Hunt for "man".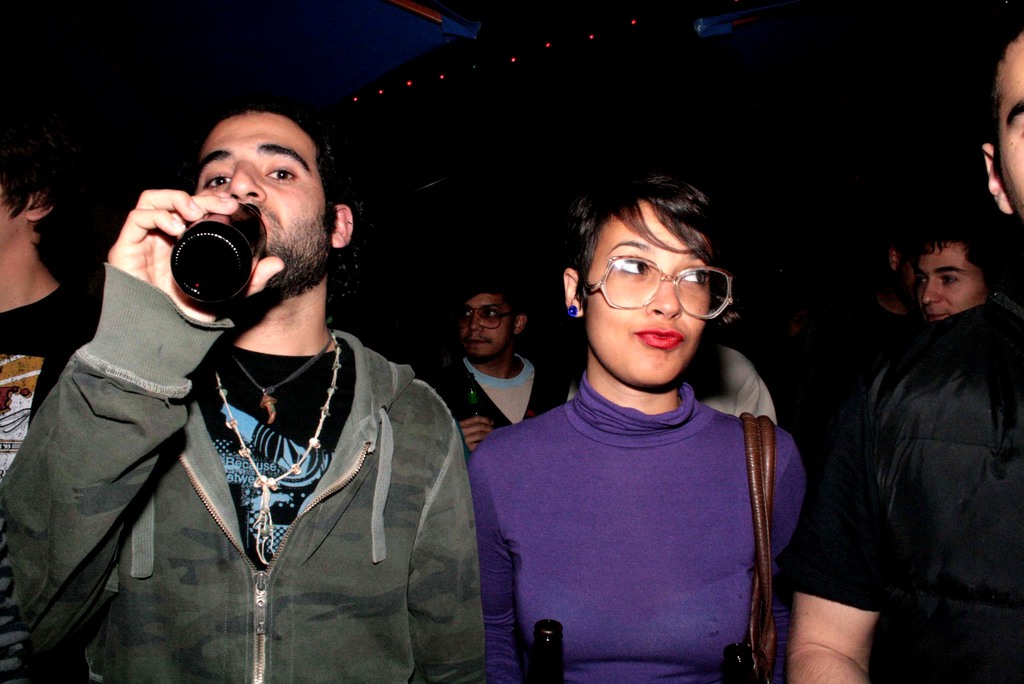
Hunted down at (0,130,105,484).
